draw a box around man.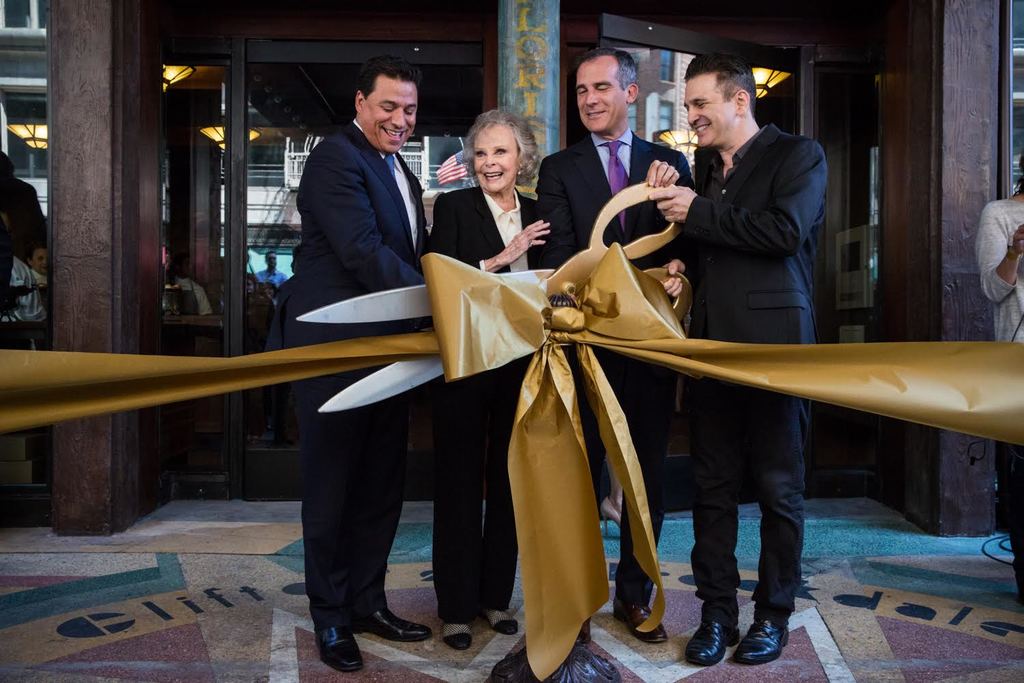
(x1=534, y1=48, x2=699, y2=644).
